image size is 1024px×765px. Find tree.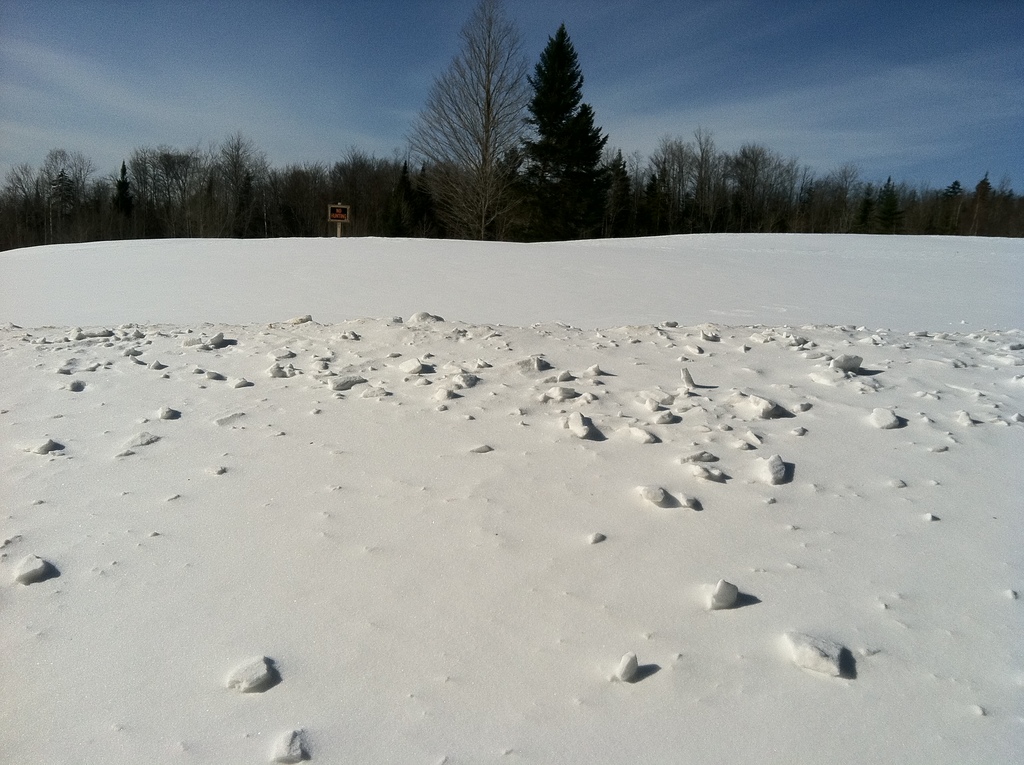
locate(111, 147, 180, 249).
